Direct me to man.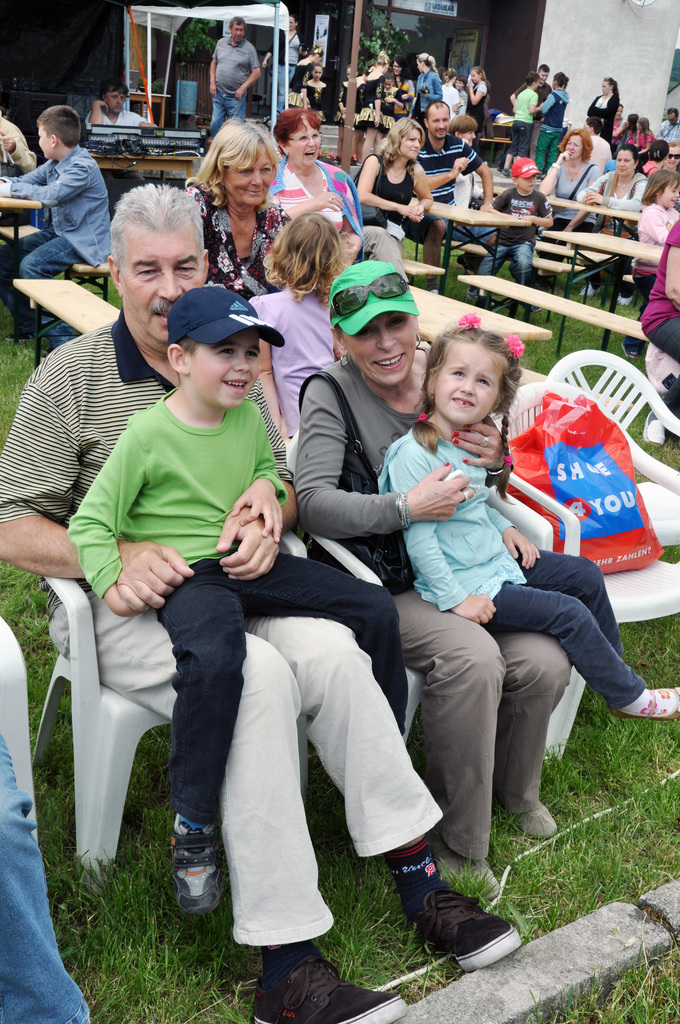
Direction: l=0, t=176, r=521, b=1023.
